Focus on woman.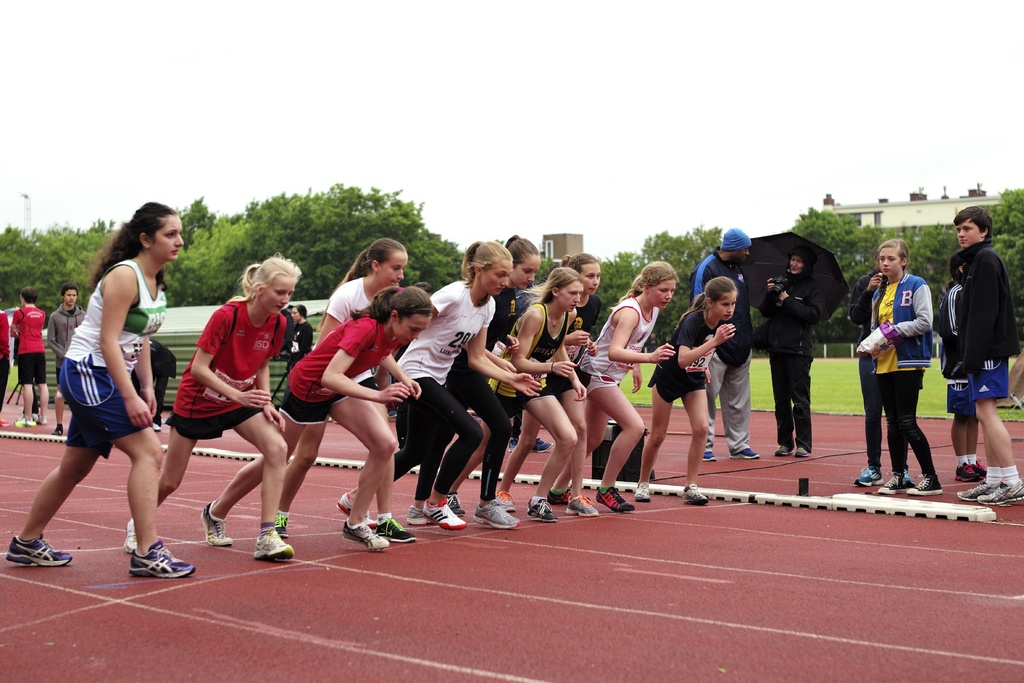
Focused at box=[871, 240, 946, 497].
